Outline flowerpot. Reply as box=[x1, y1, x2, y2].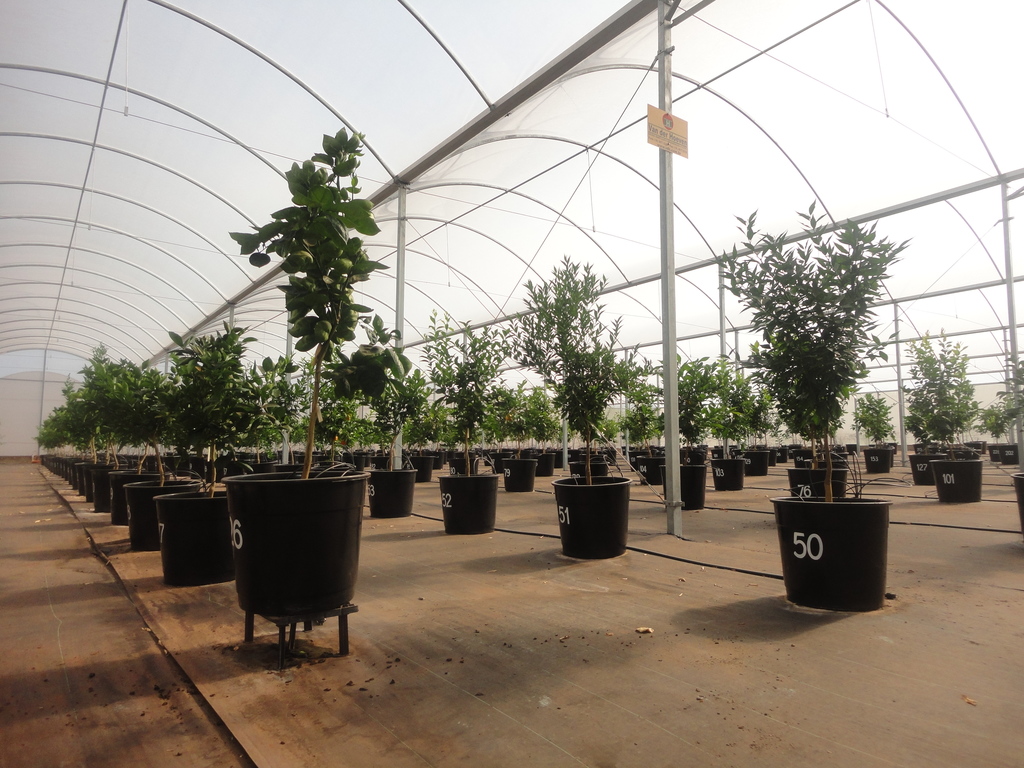
box=[1000, 444, 1022, 464].
